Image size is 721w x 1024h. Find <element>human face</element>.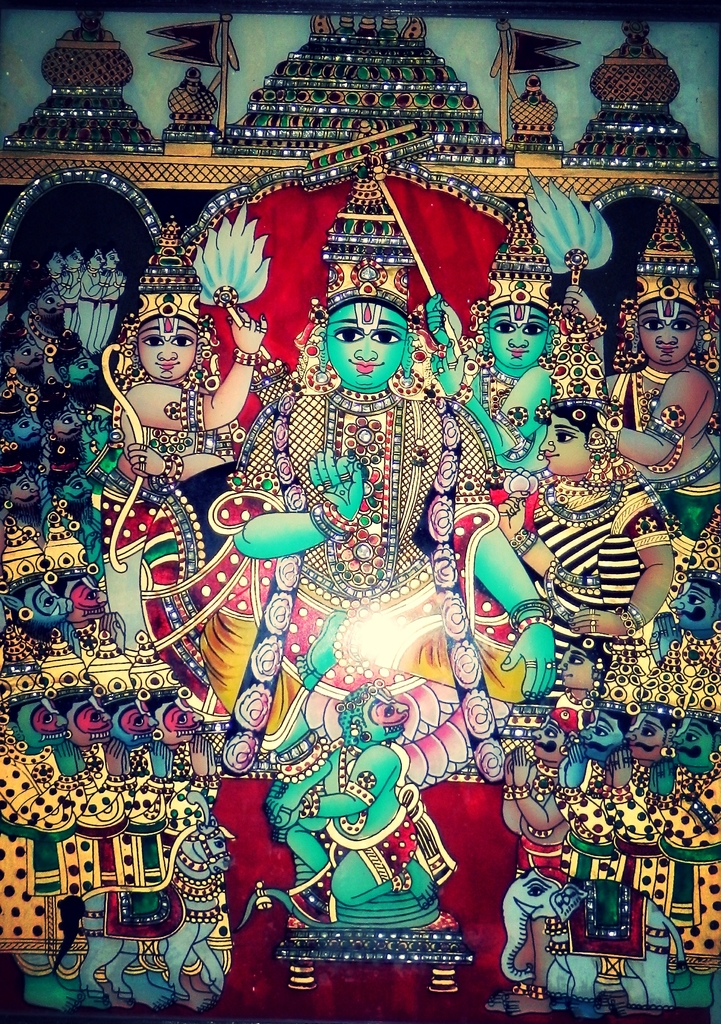
<region>635, 295, 703, 360</region>.
